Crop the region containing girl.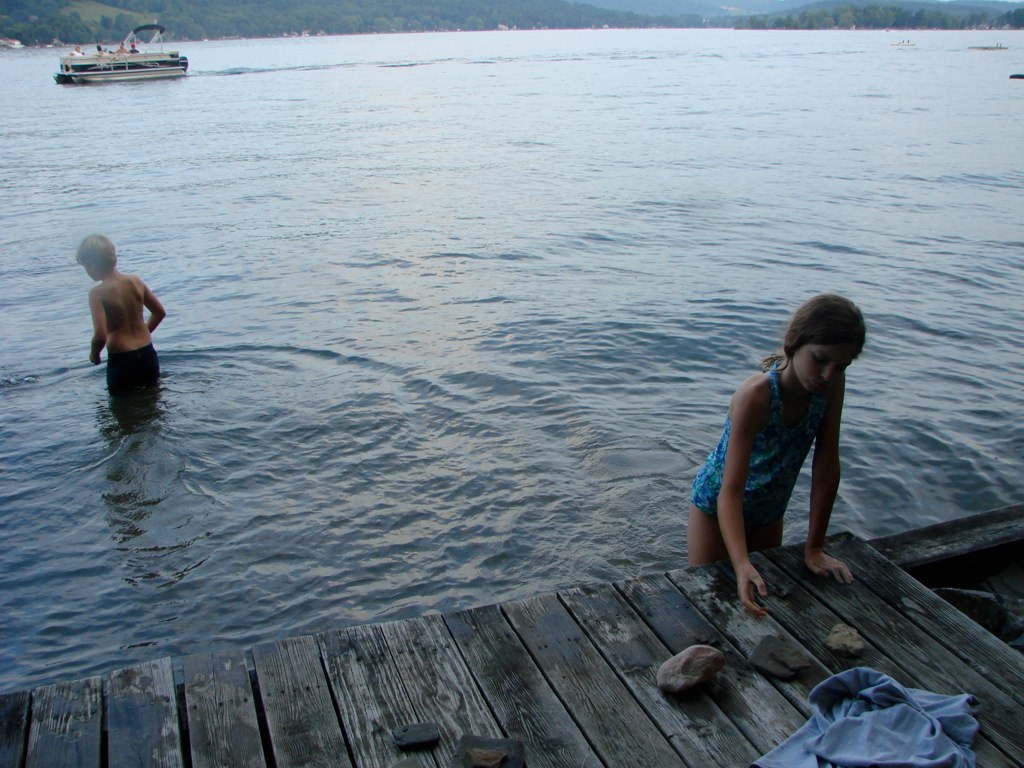
Crop region: (690,292,868,609).
